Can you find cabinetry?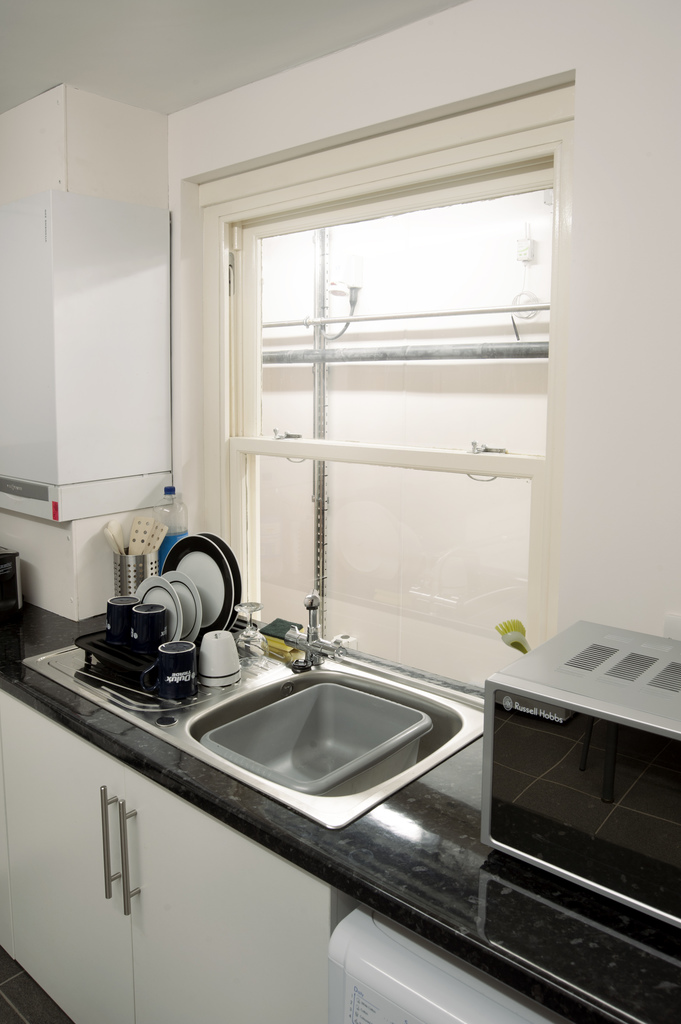
Yes, bounding box: crop(0, 690, 352, 1023).
